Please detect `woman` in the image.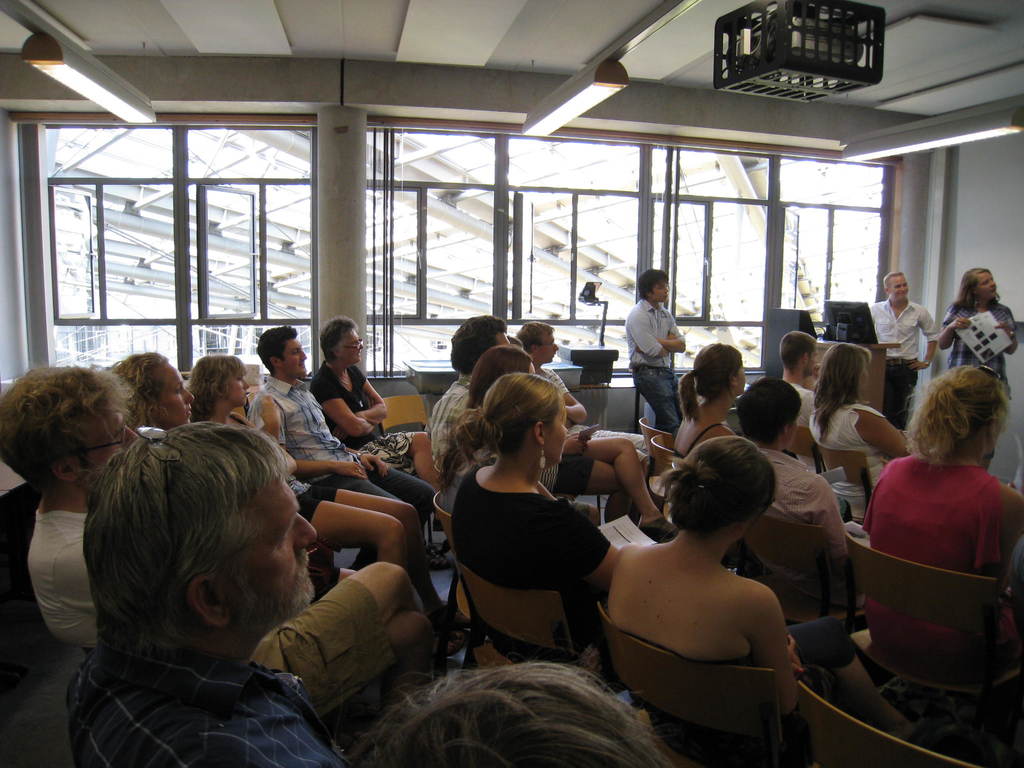
<bbox>610, 433, 812, 764</bbox>.
